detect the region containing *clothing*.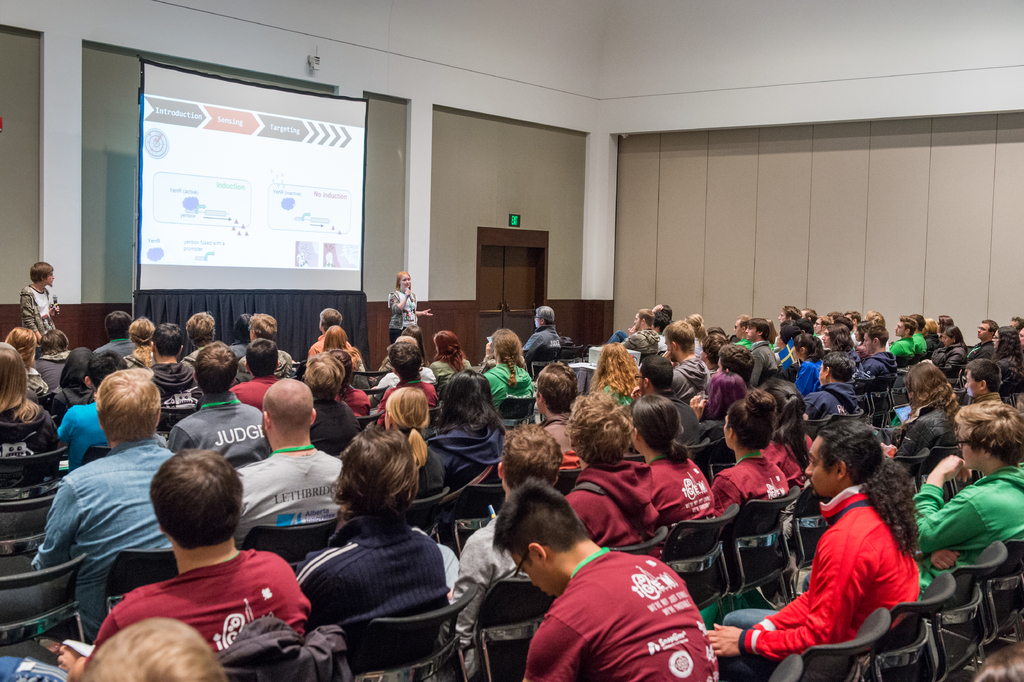
region(21, 371, 72, 408).
